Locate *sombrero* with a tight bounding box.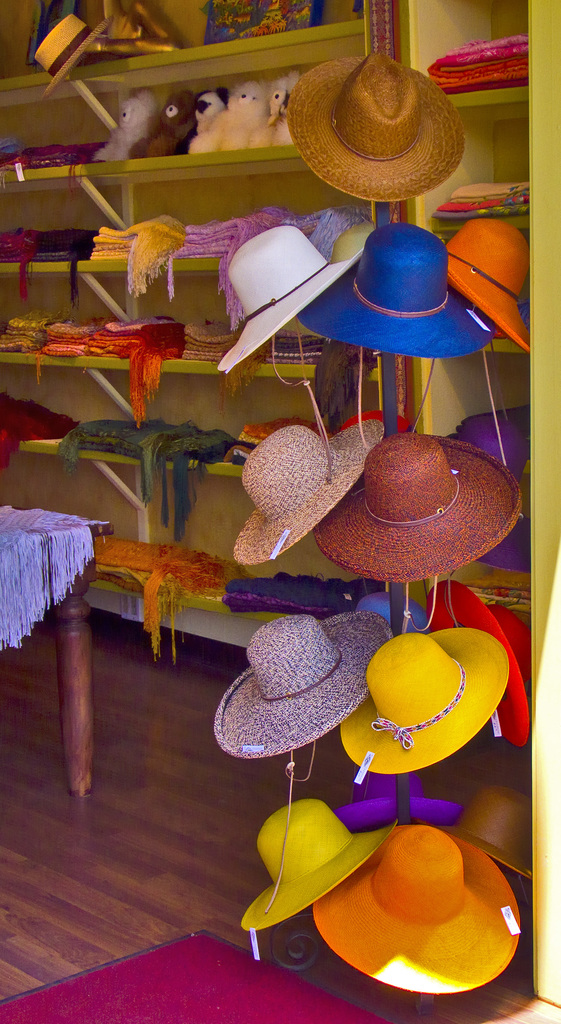
280:45:473:196.
